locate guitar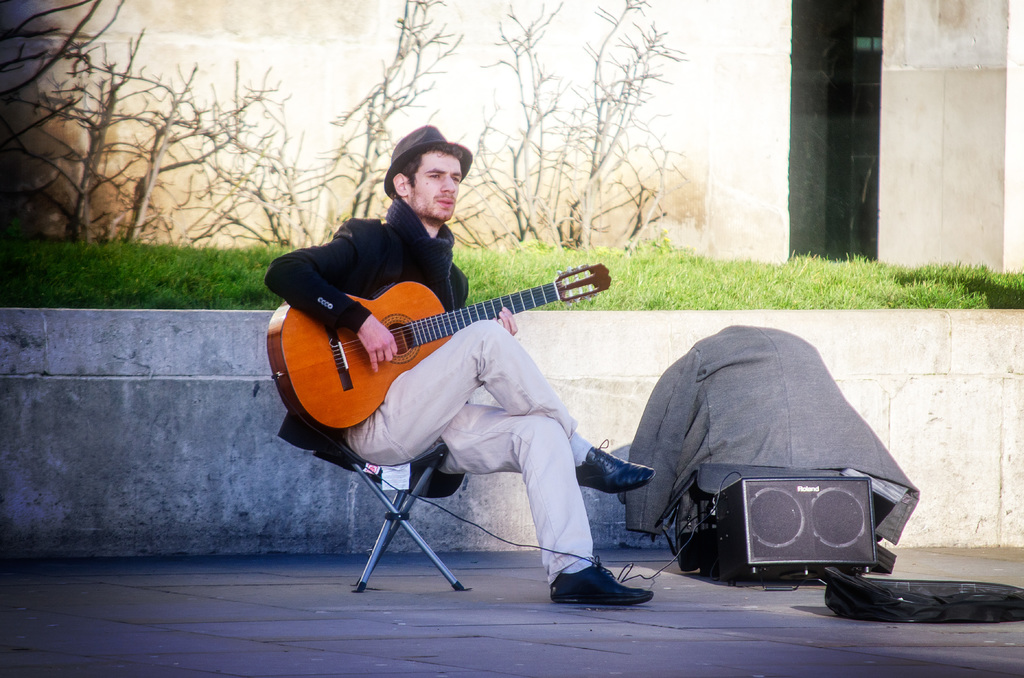
264:259:614:433
